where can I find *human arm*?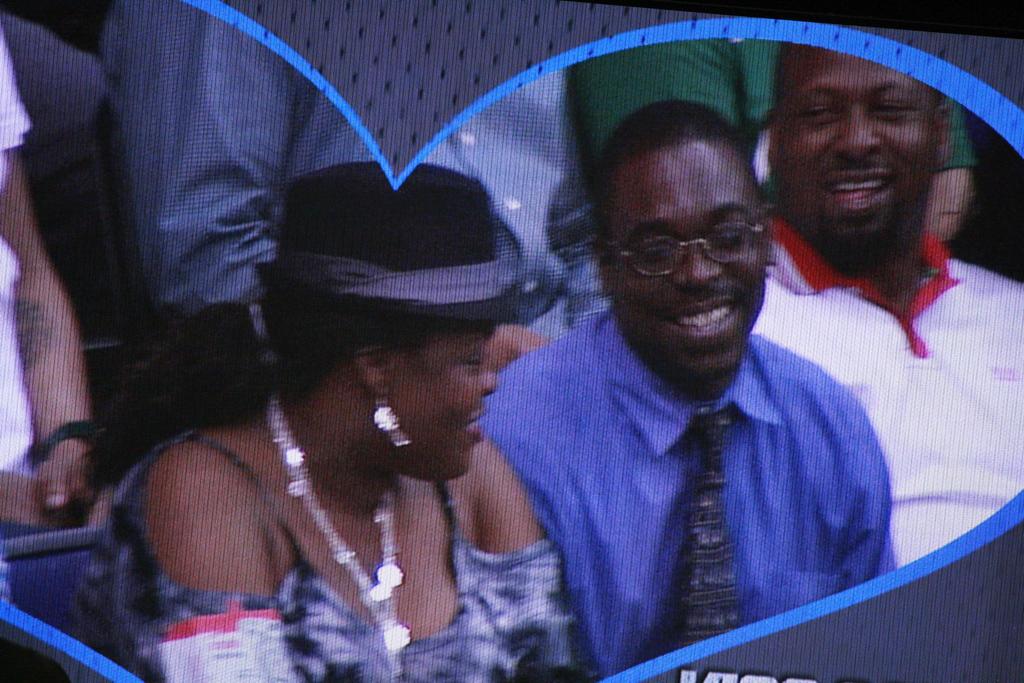
You can find it at 479, 435, 597, 682.
